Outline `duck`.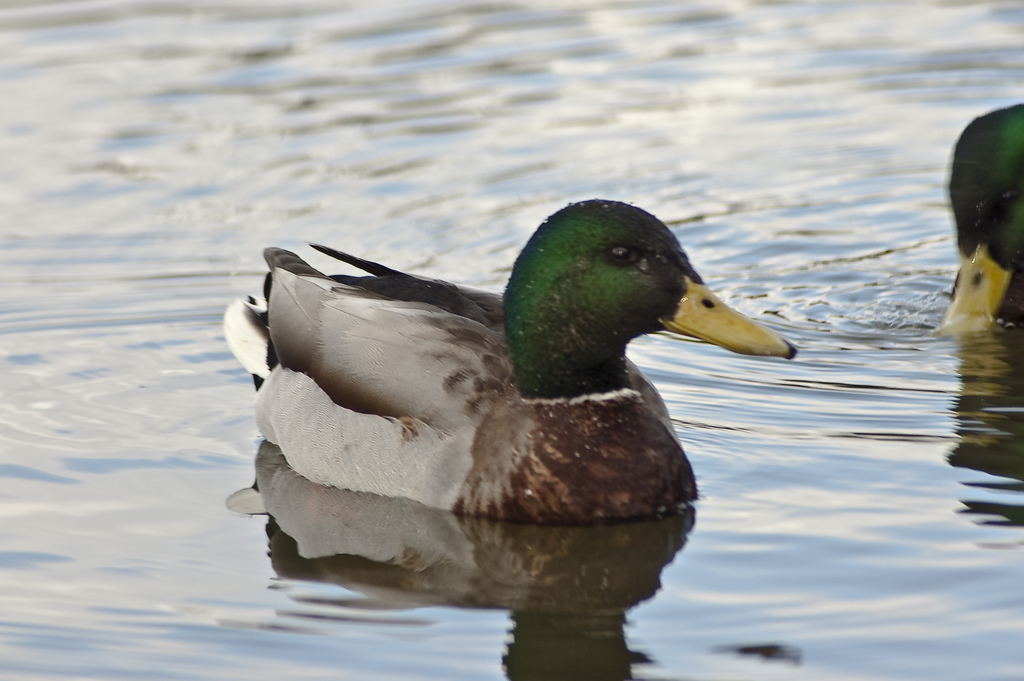
Outline: <region>218, 202, 797, 529</region>.
